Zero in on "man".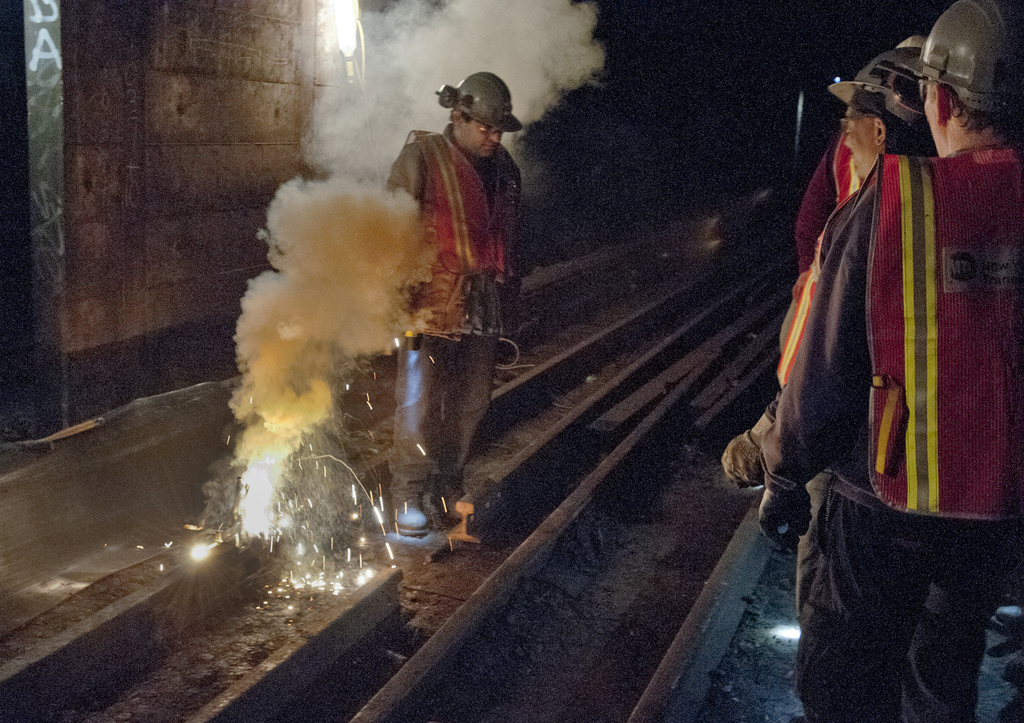
Zeroed in: locate(717, 50, 940, 626).
